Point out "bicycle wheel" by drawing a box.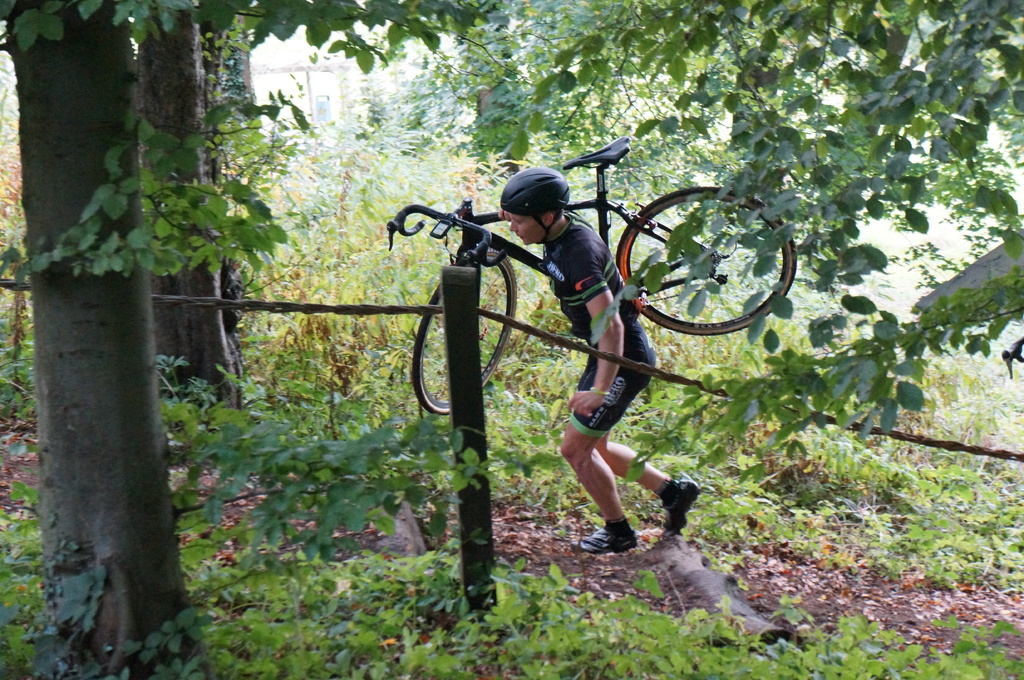
pyautogui.locateOnScreen(618, 187, 797, 337).
